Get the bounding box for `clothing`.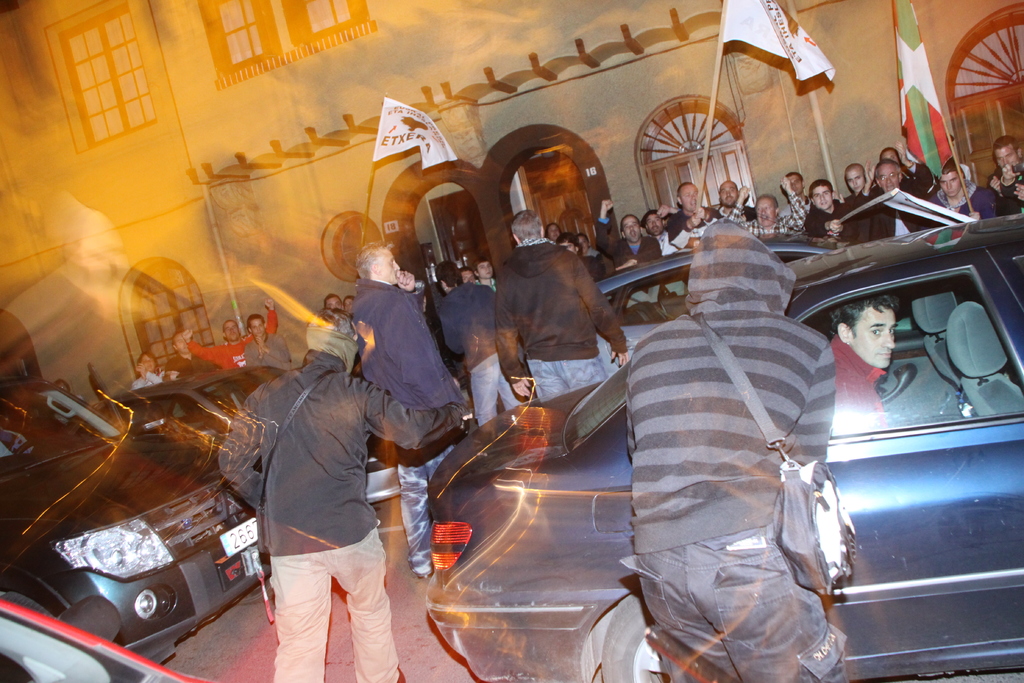
locate(618, 237, 655, 266).
